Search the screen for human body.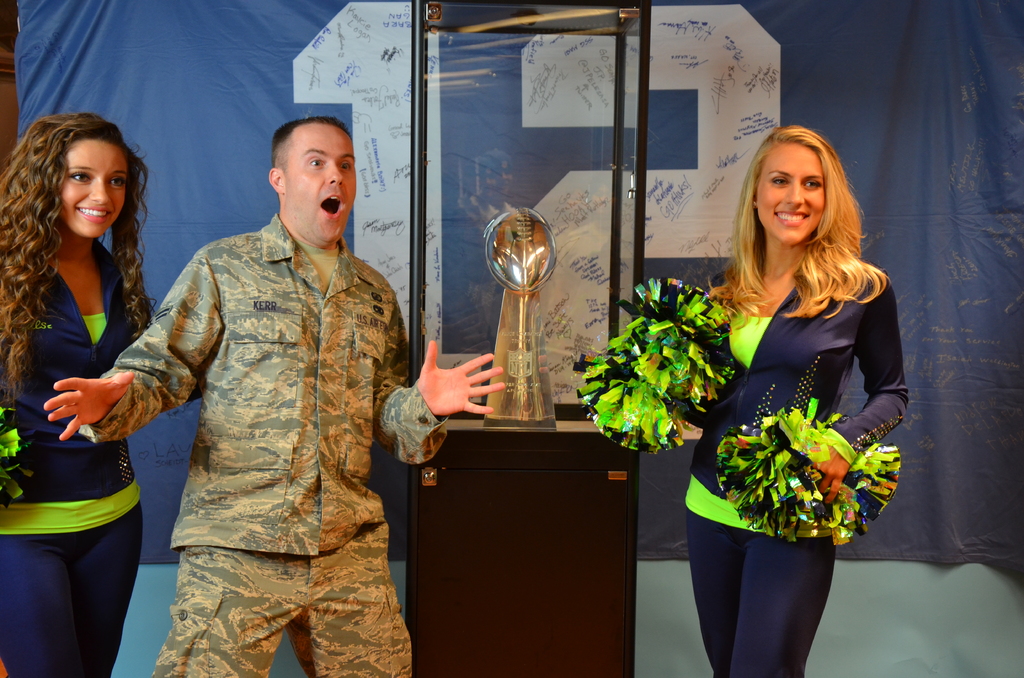
Found at bbox=(10, 115, 170, 654).
